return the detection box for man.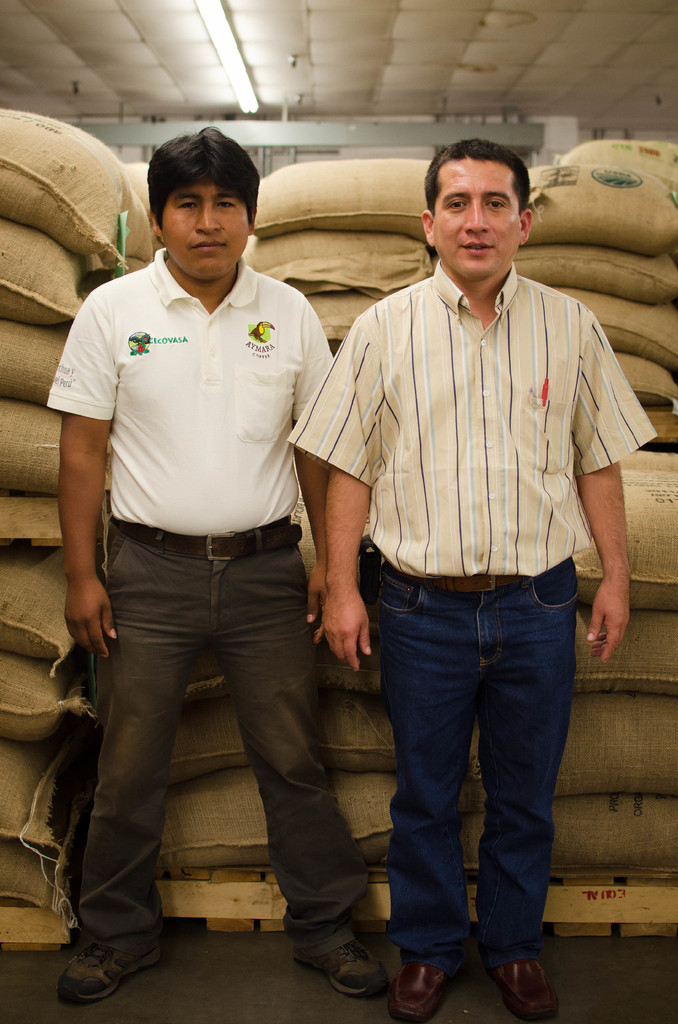
47 120 366 1004.
